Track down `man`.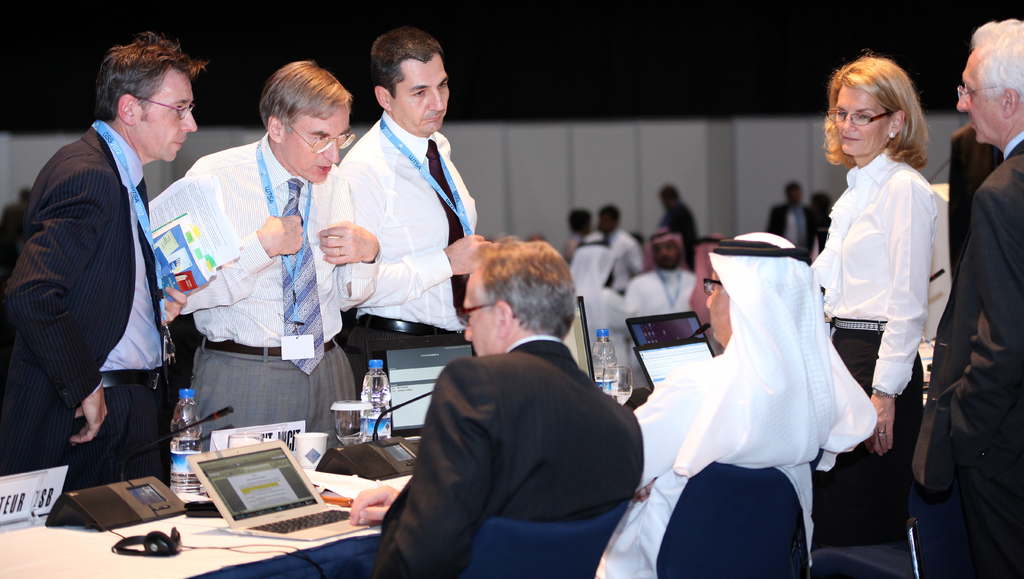
Tracked to {"x1": 147, "y1": 60, "x2": 381, "y2": 444}.
